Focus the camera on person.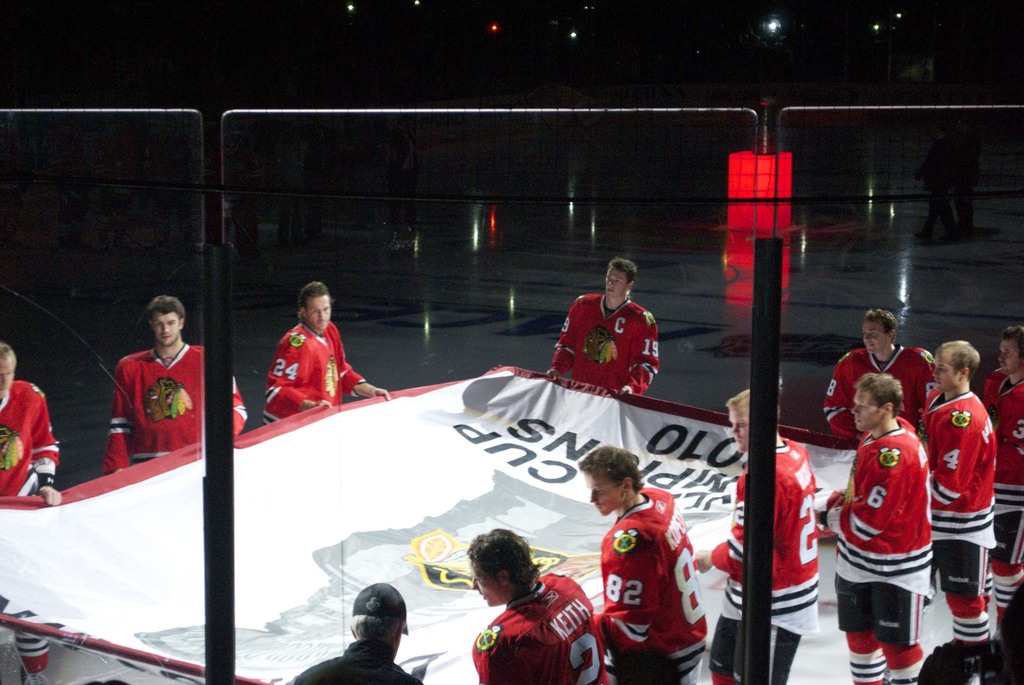
Focus region: x1=819, y1=317, x2=942, y2=441.
